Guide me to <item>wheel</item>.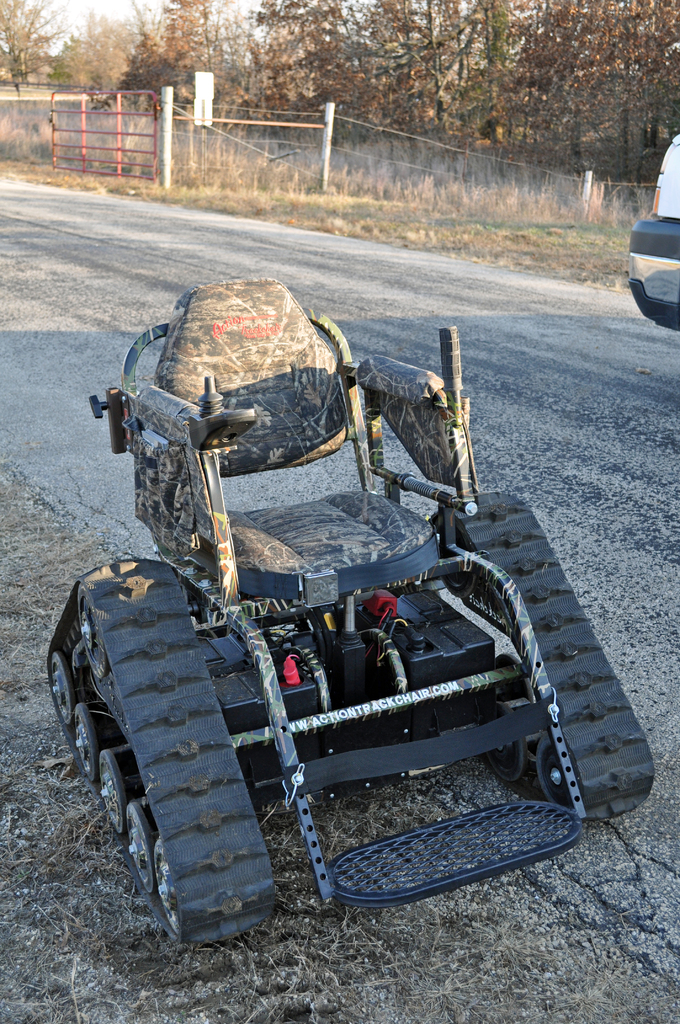
Guidance: 79/589/110/680.
